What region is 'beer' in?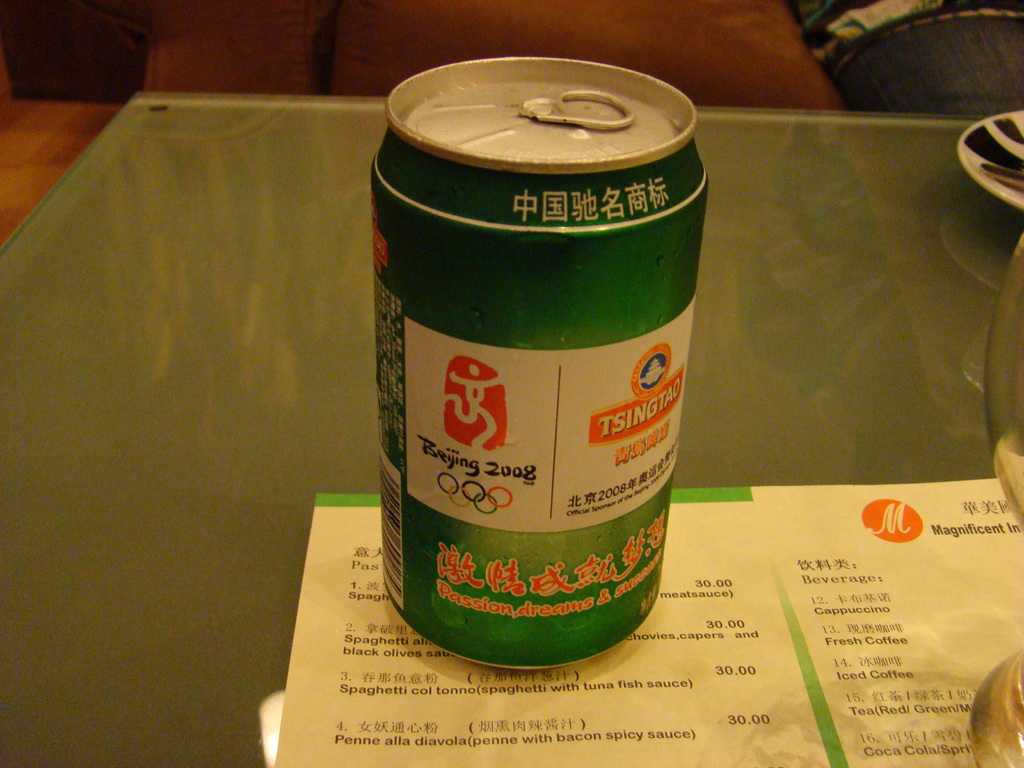
bbox(363, 52, 704, 687).
